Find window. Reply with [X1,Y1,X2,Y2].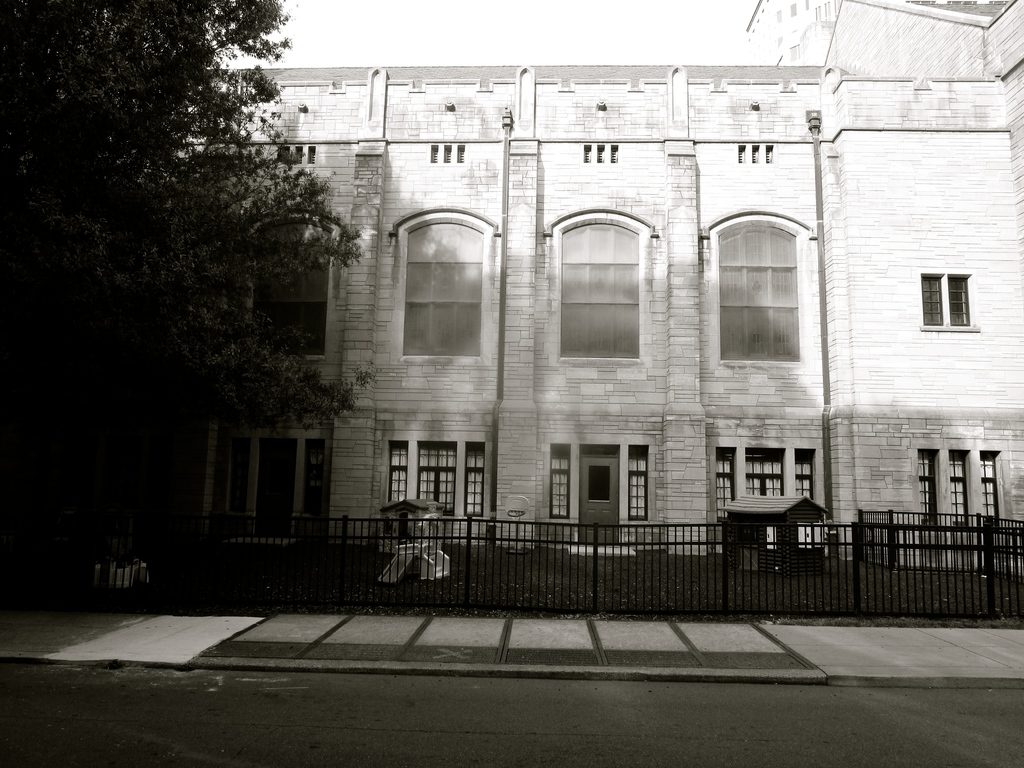
[742,447,784,502].
